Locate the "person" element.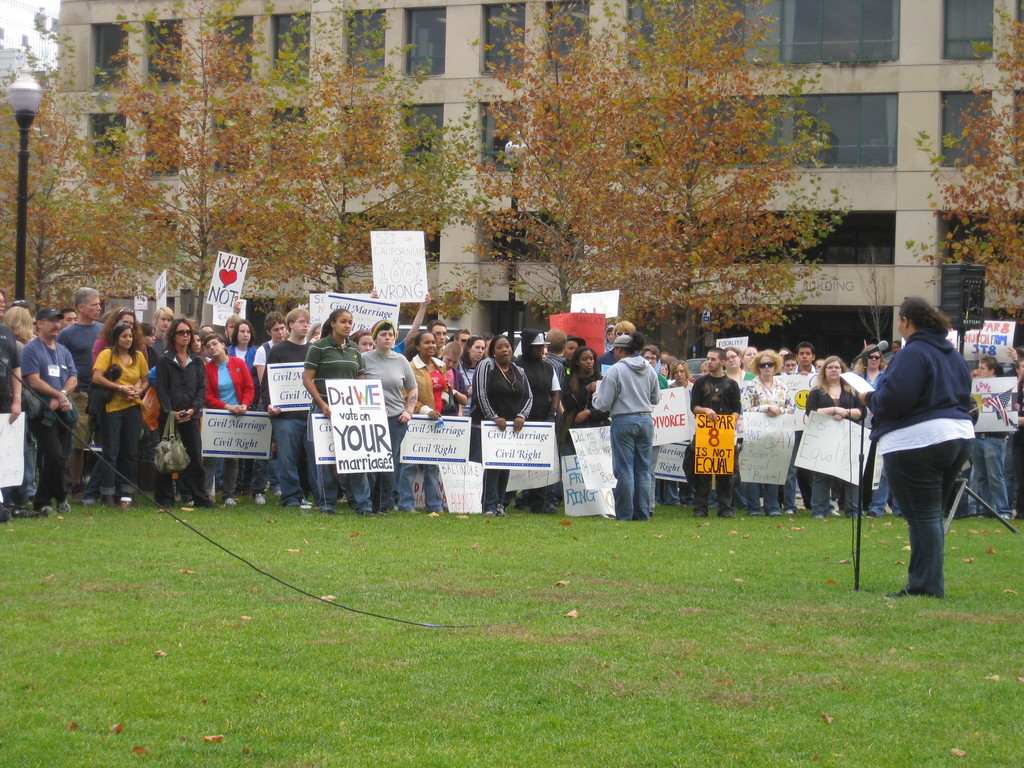
Element bbox: locate(605, 325, 613, 351).
